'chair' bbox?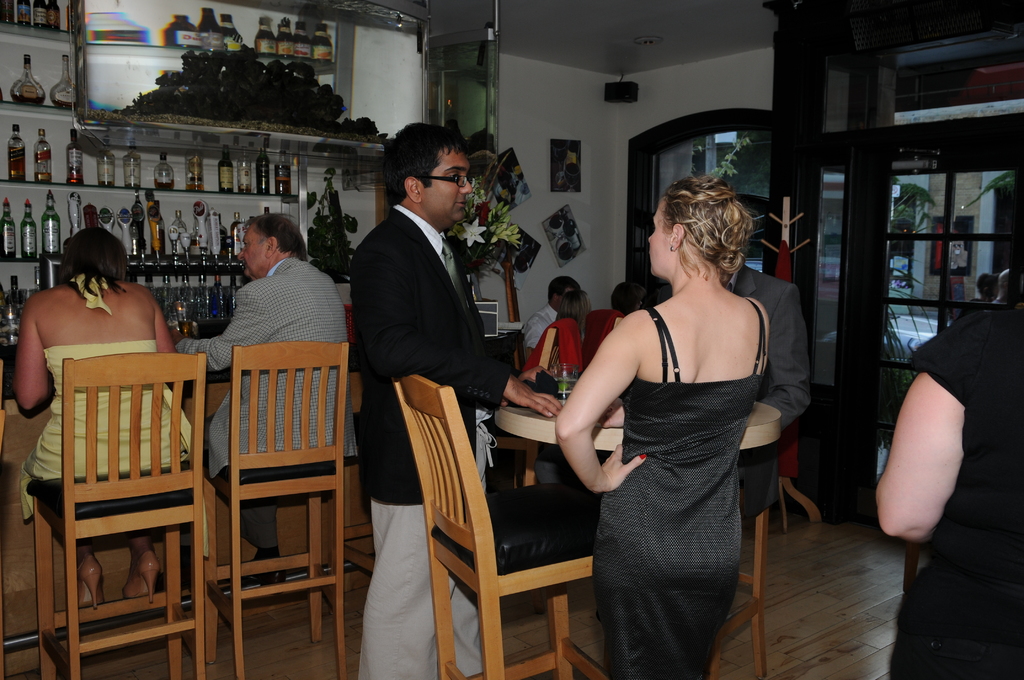
region(762, 443, 826, 534)
